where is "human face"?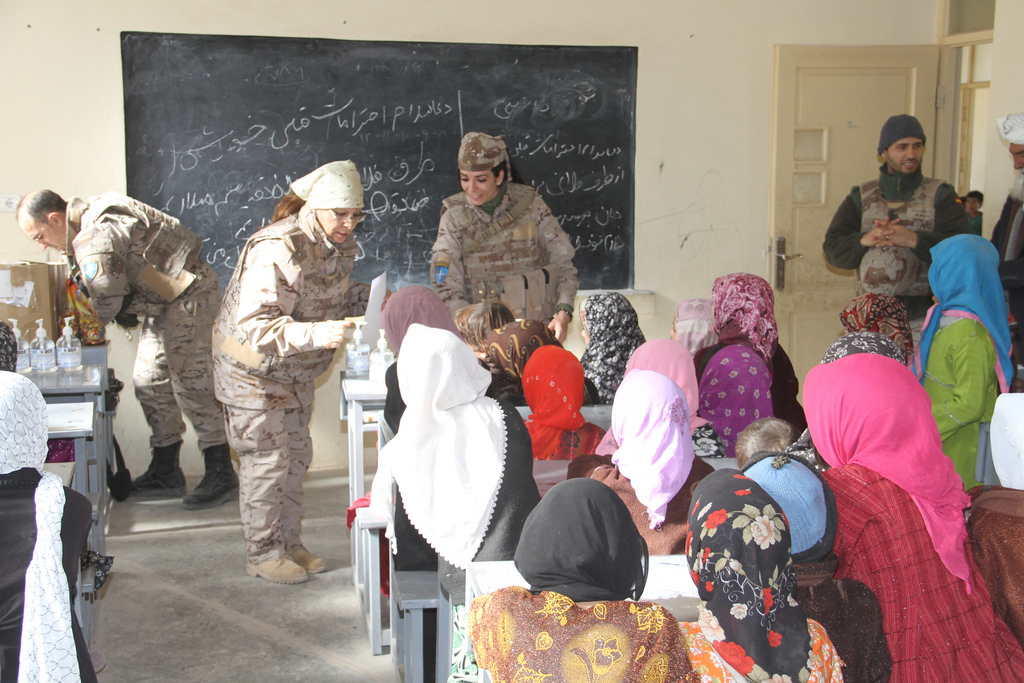
BBox(21, 214, 64, 255).
